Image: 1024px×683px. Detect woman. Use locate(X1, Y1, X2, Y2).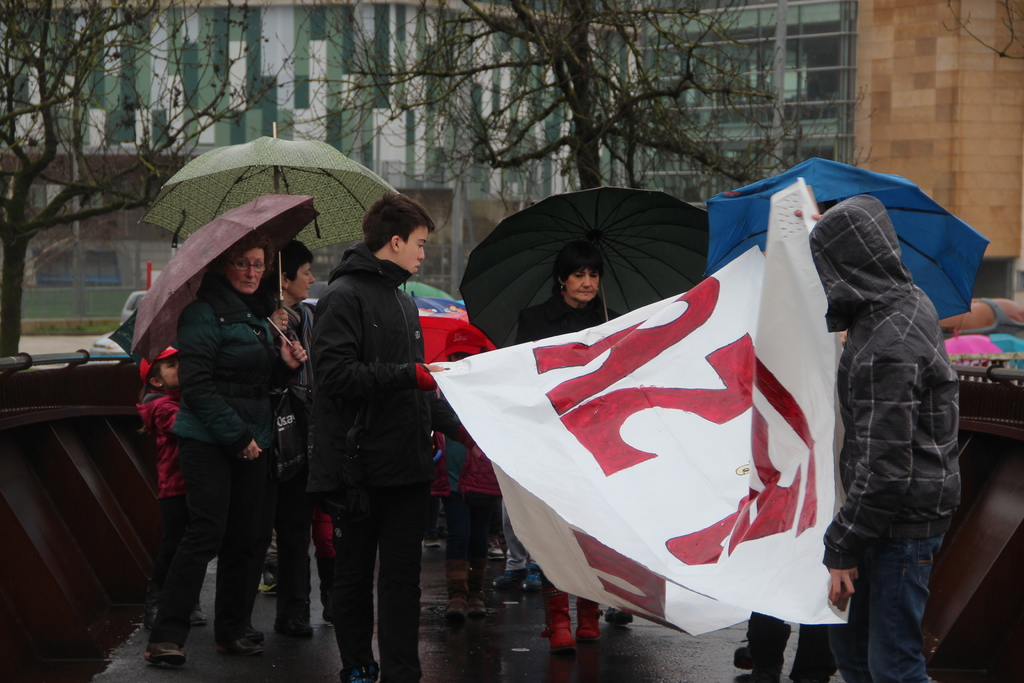
locate(282, 240, 321, 650).
